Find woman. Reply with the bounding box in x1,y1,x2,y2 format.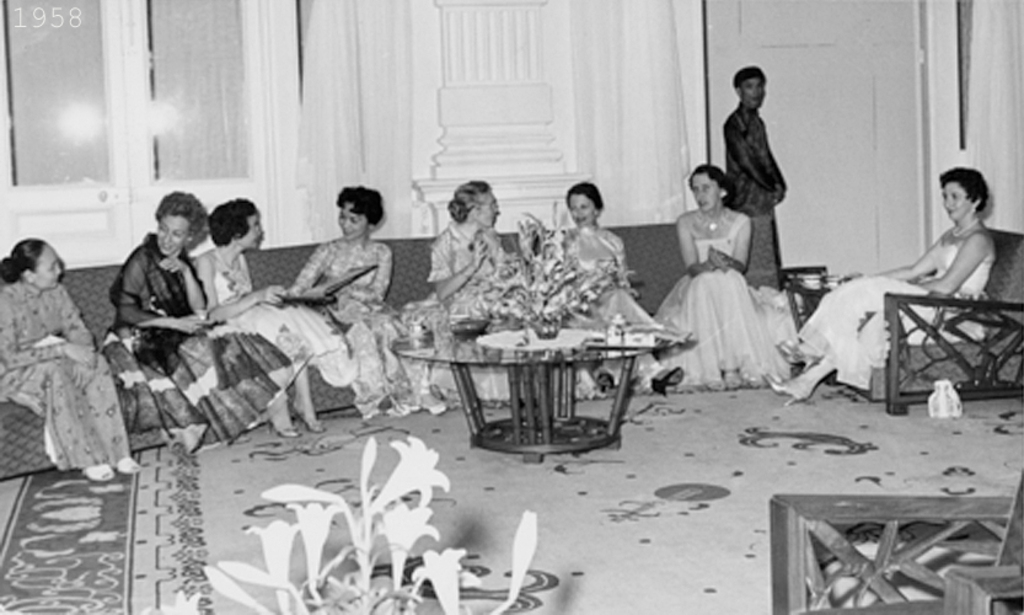
674,155,792,379.
